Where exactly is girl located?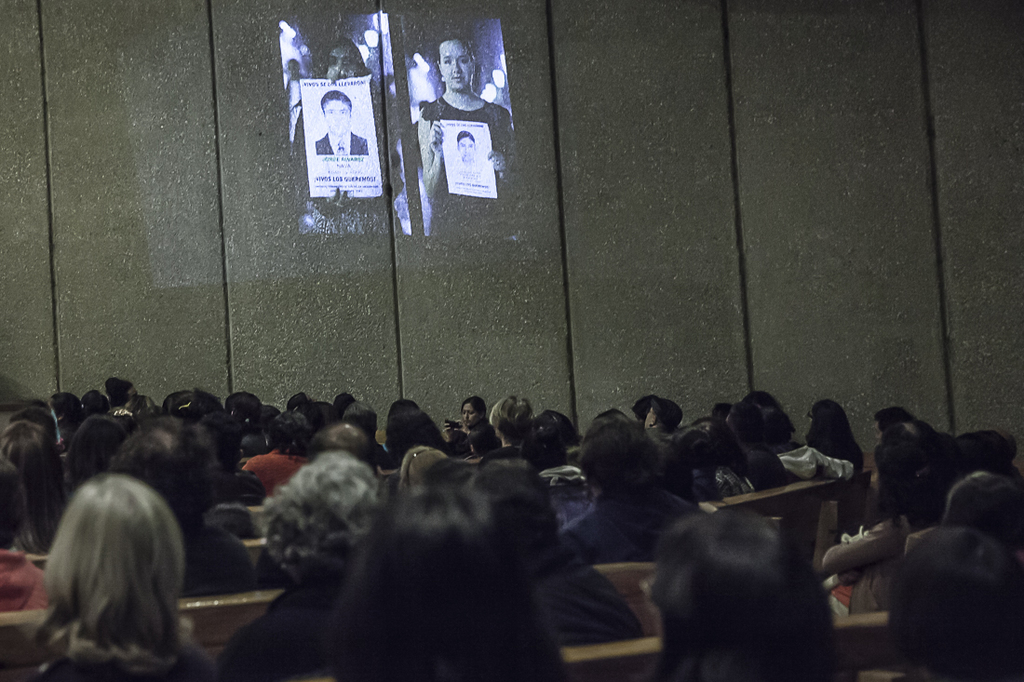
Its bounding box is BBox(51, 474, 192, 681).
